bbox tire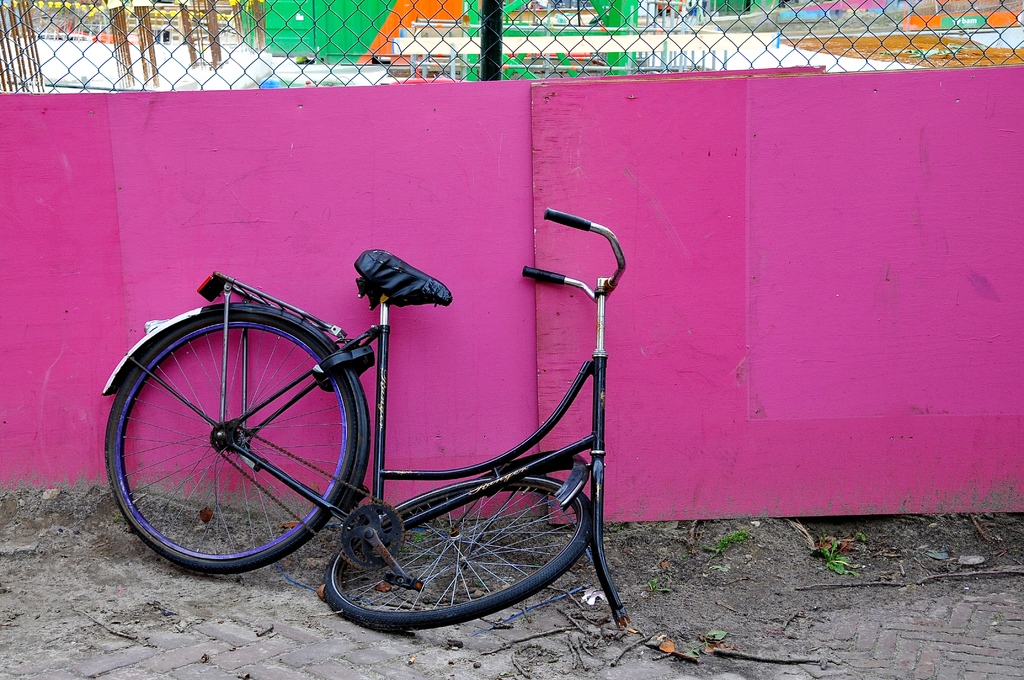
bbox(100, 301, 378, 576)
